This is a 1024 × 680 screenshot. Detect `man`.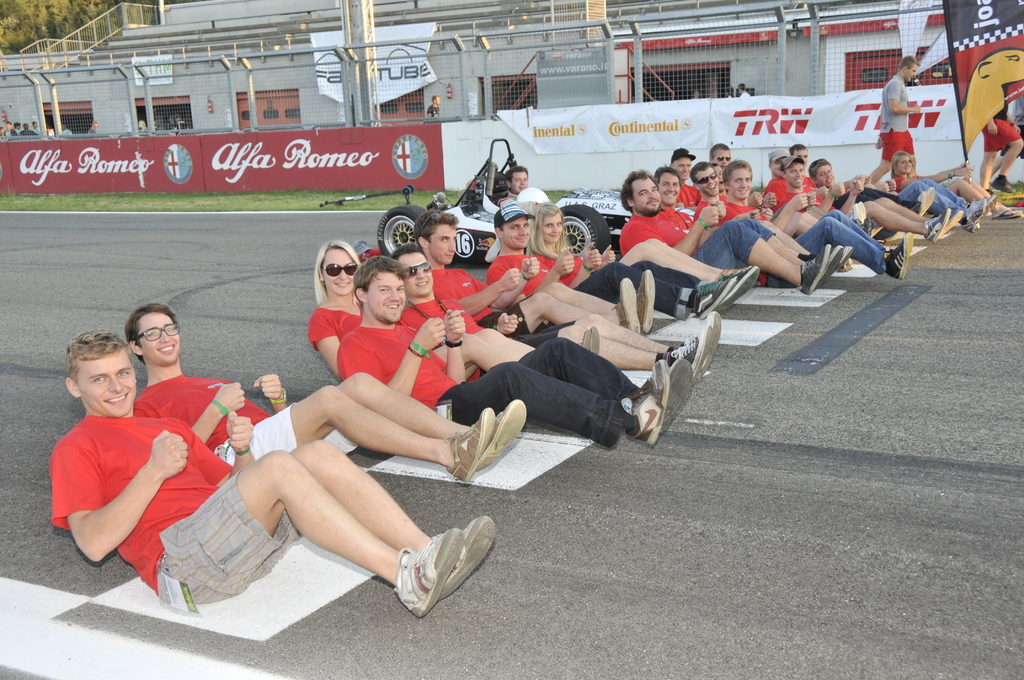
133:305:529:476.
